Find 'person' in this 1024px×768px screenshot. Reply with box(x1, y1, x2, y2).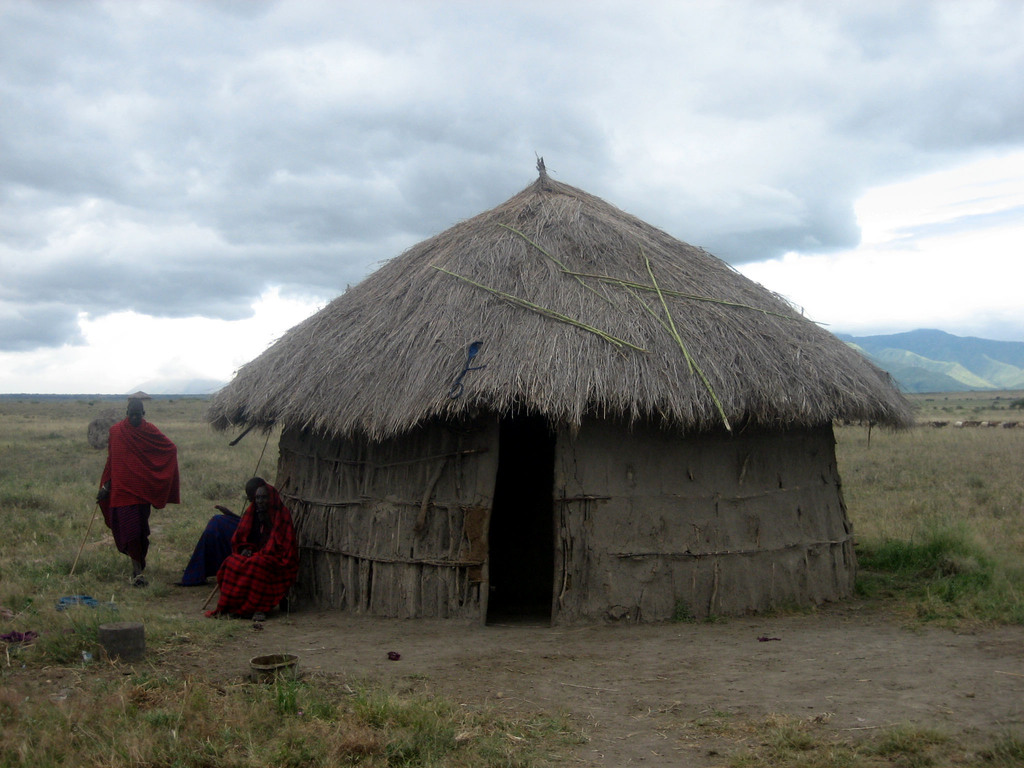
box(95, 399, 188, 589).
